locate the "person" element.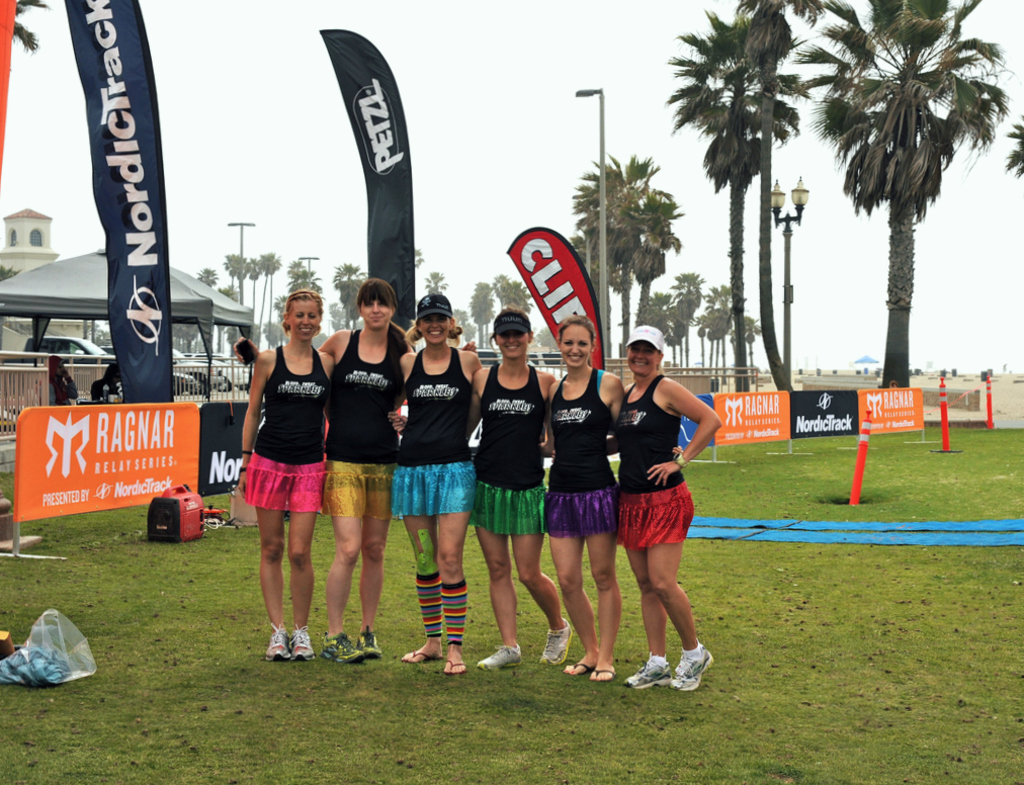
Element bbox: bbox(536, 317, 624, 684).
